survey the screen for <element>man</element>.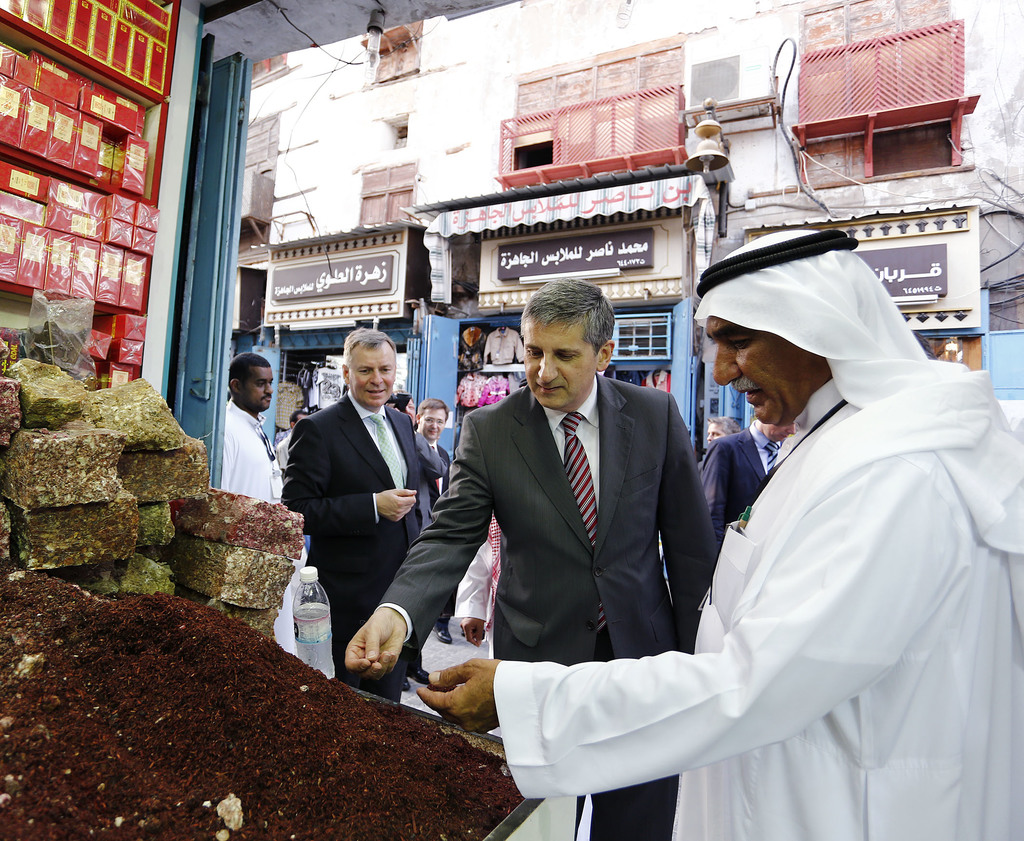
Survey found: pyautogui.locateOnScreen(275, 325, 431, 692).
